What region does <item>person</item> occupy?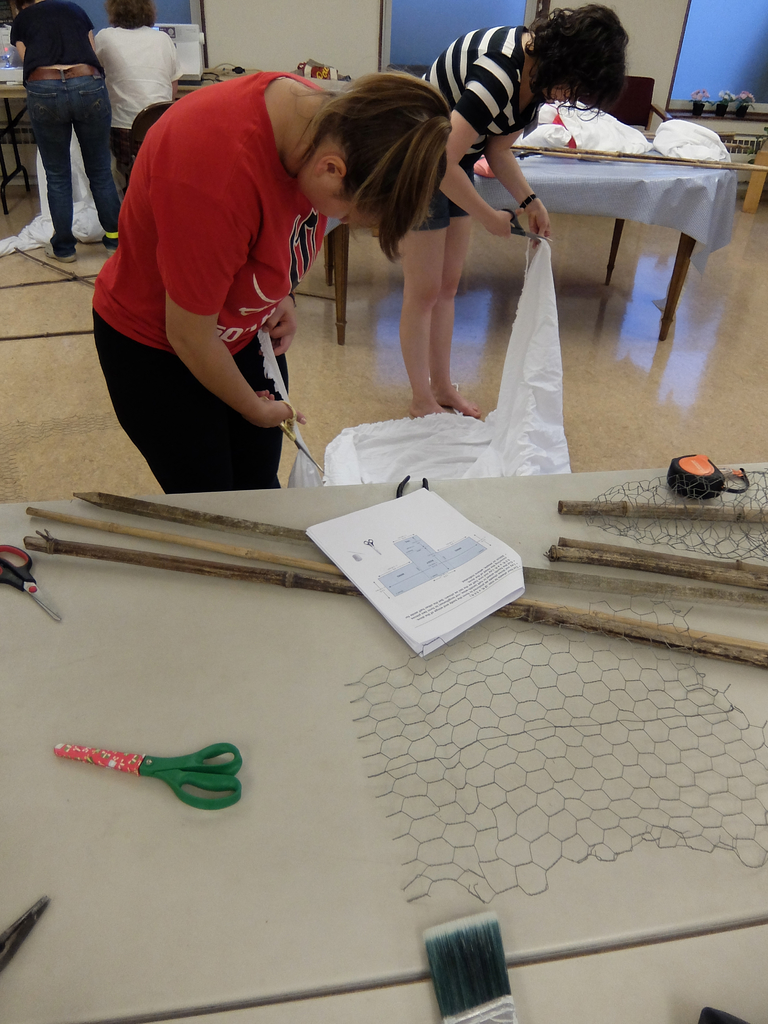
rect(102, 12, 348, 528).
